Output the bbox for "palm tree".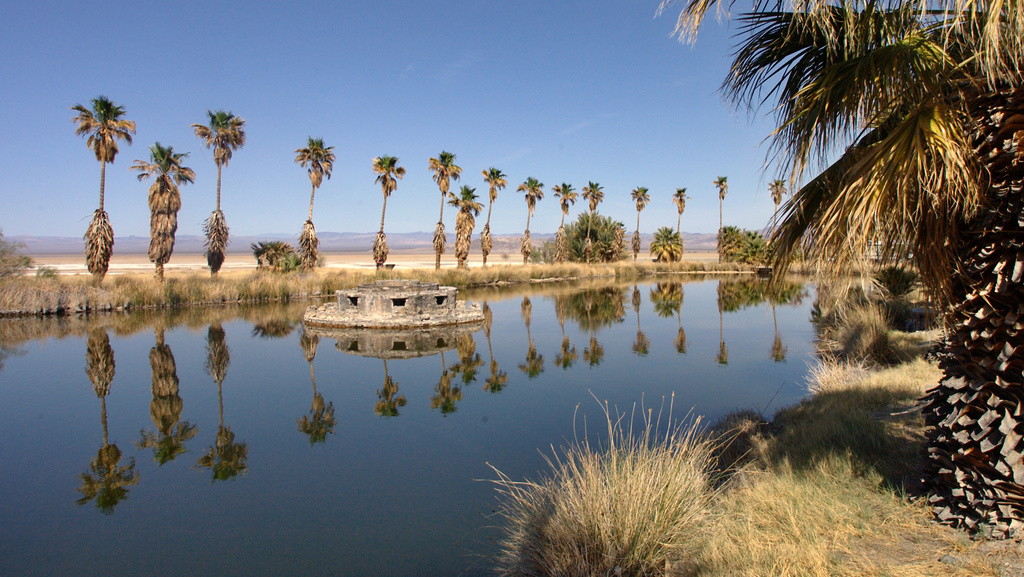
[left=482, top=159, right=505, bottom=264].
